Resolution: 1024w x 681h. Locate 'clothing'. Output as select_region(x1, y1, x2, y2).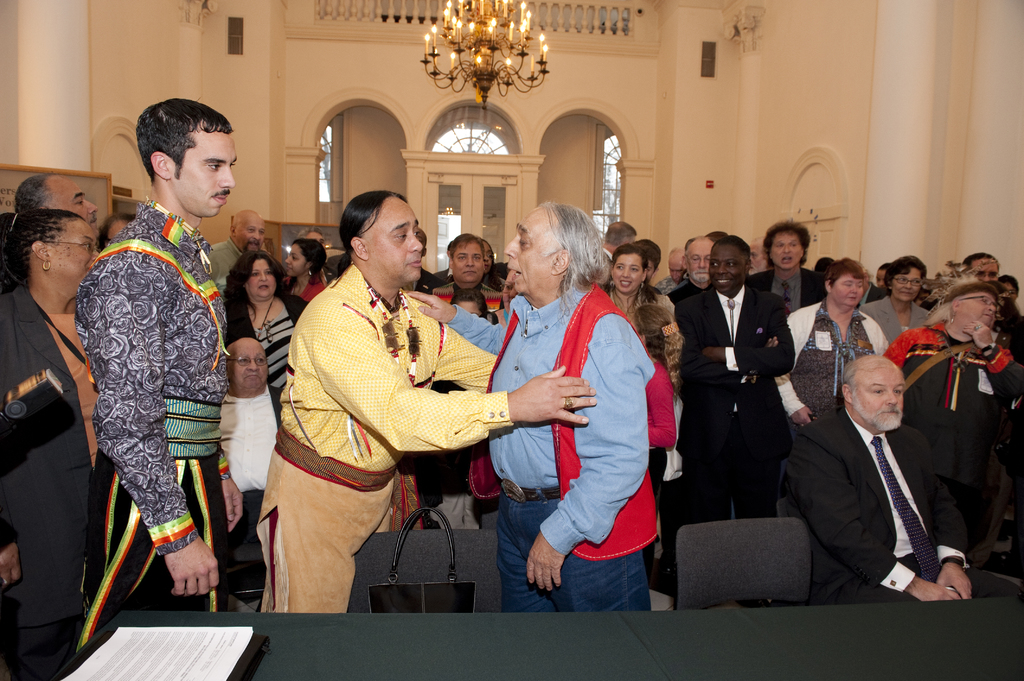
select_region(220, 277, 304, 386).
